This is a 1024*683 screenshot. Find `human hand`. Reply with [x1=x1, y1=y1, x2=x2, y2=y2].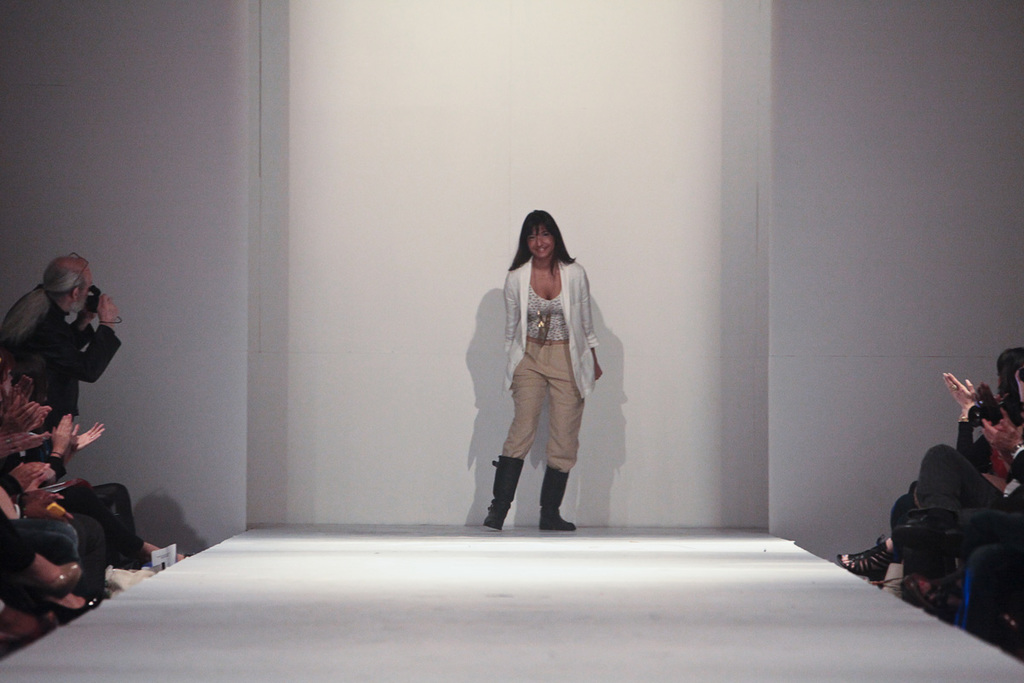
[x1=28, y1=433, x2=43, y2=448].
